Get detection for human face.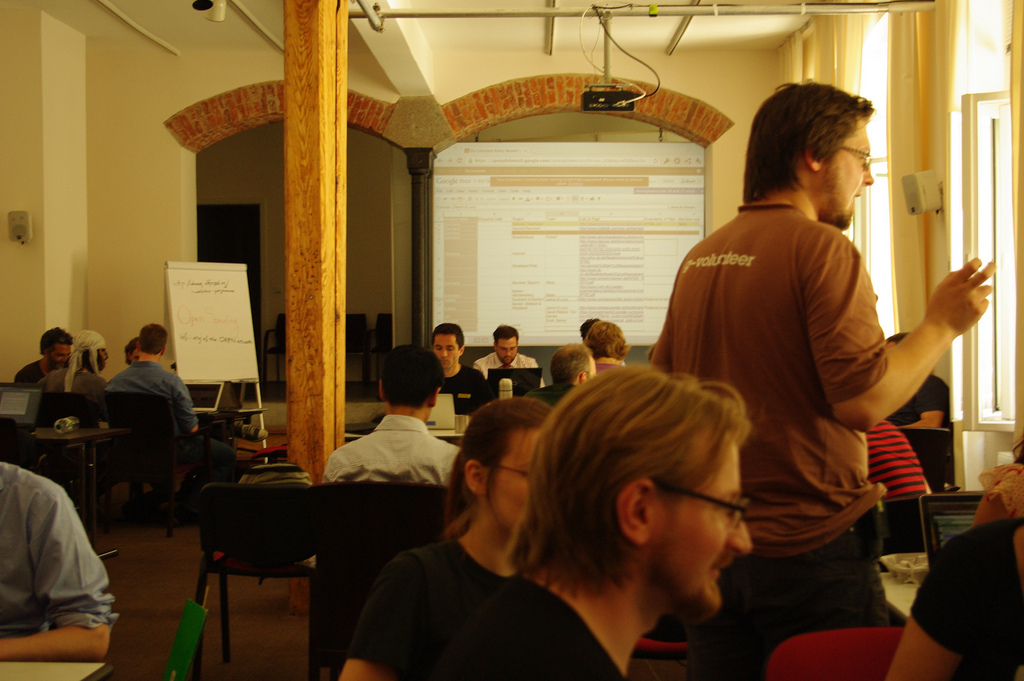
Detection: crop(646, 420, 755, 617).
